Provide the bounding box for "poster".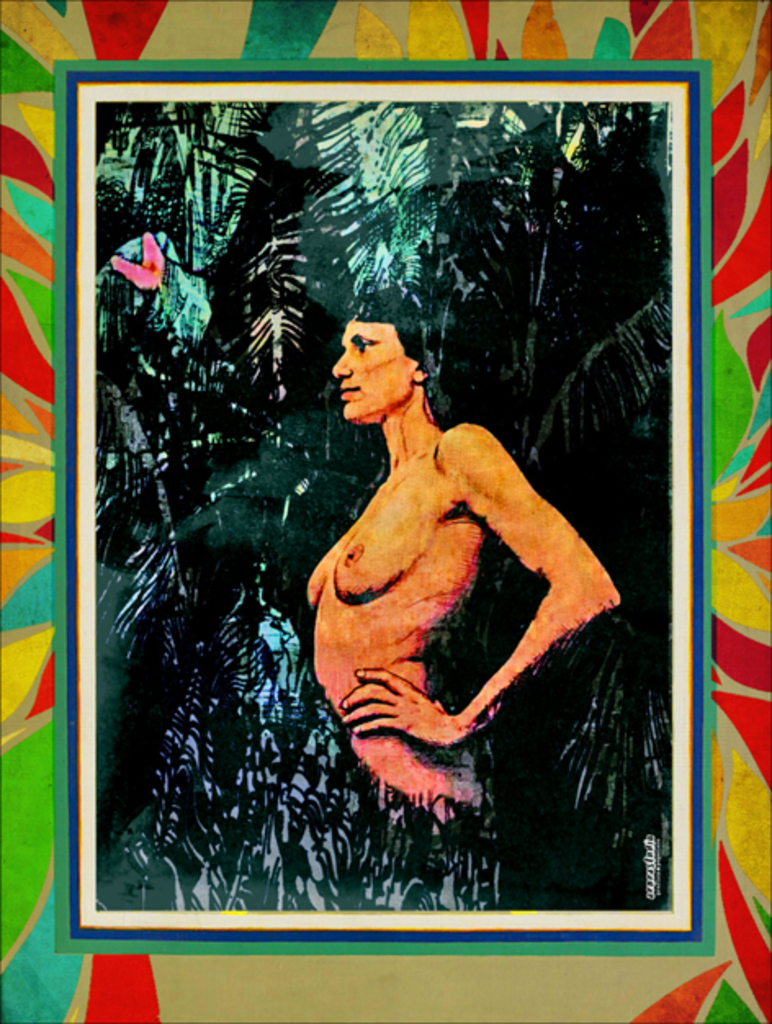
BBox(44, 49, 715, 955).
